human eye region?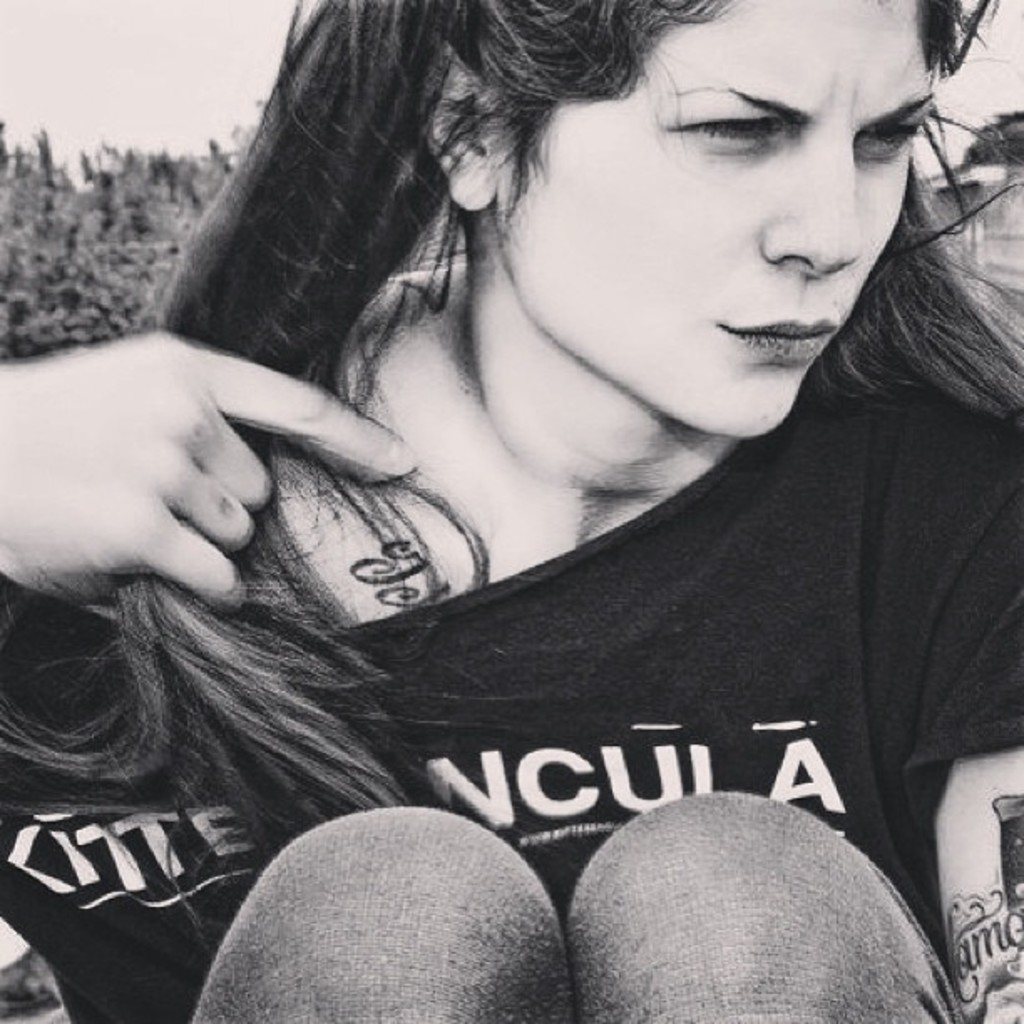
bbox=[862, 117, 919, 161]
